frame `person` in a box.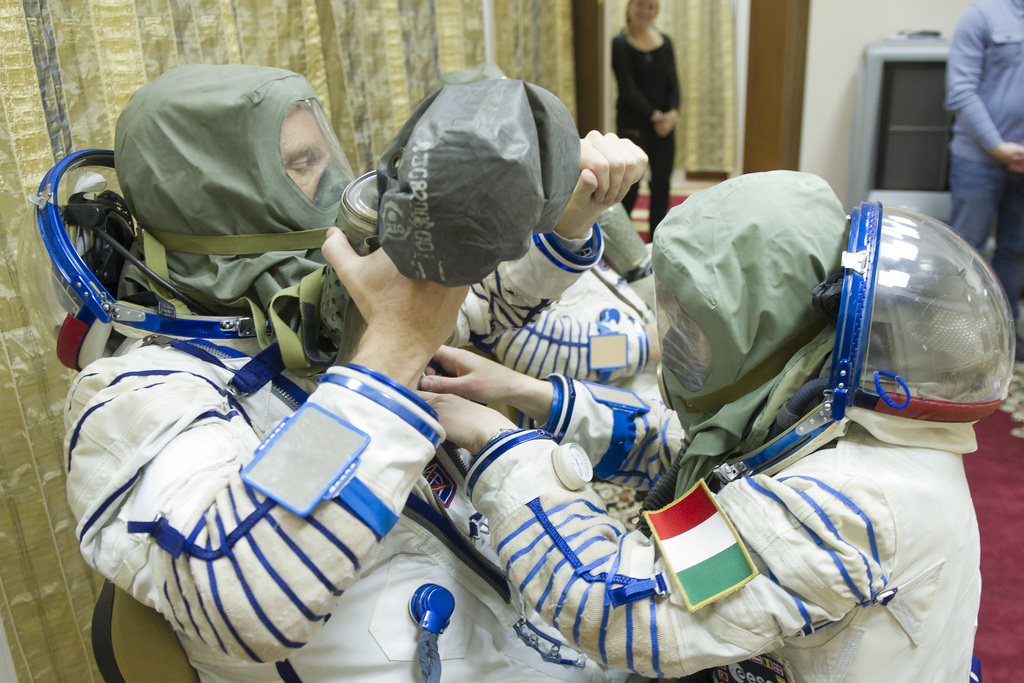
(left=419, top=168, right=1017, bottom=682).
